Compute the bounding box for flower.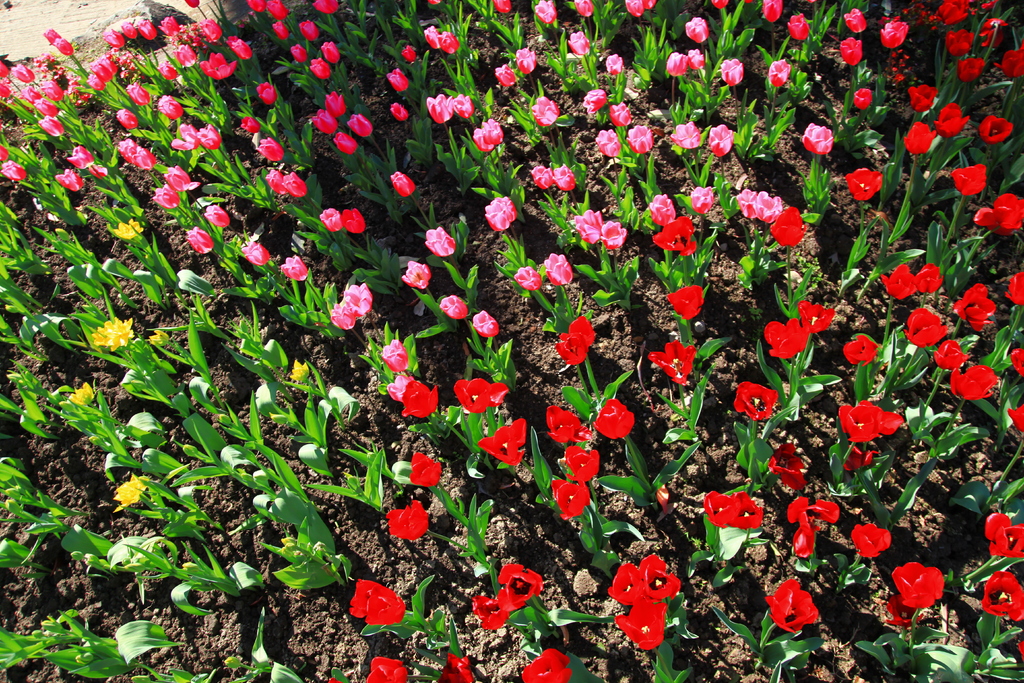
<box>476,119,497,150</box>.
